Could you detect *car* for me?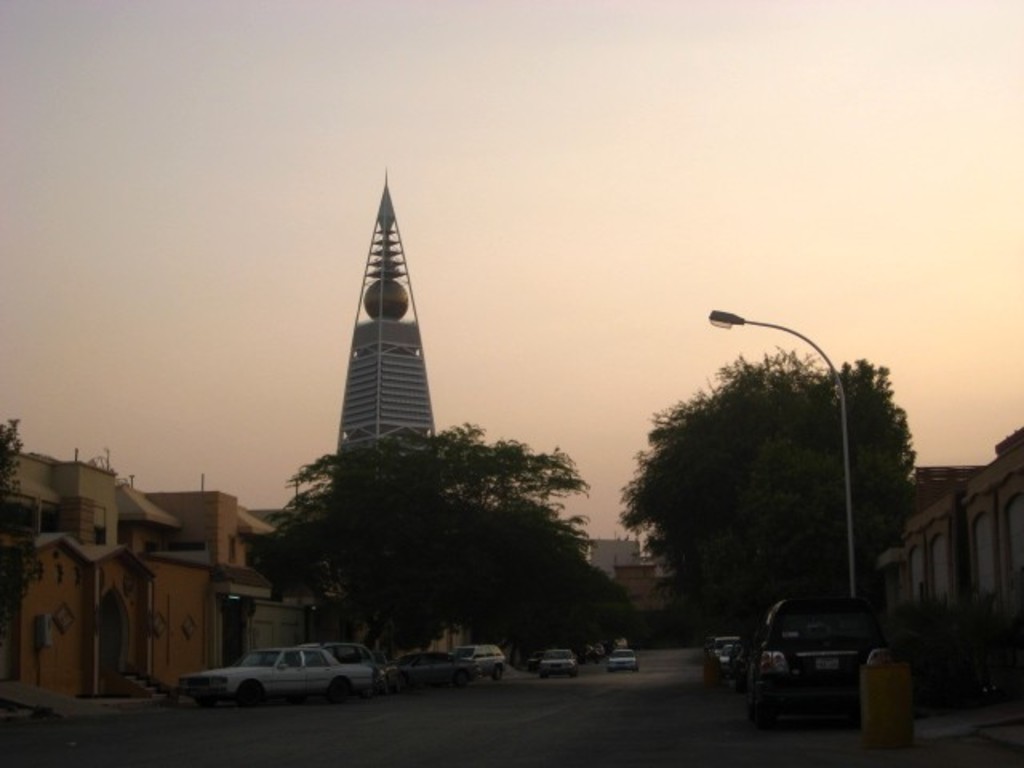
Detection result: Rect(178, 645, 390, 712).
